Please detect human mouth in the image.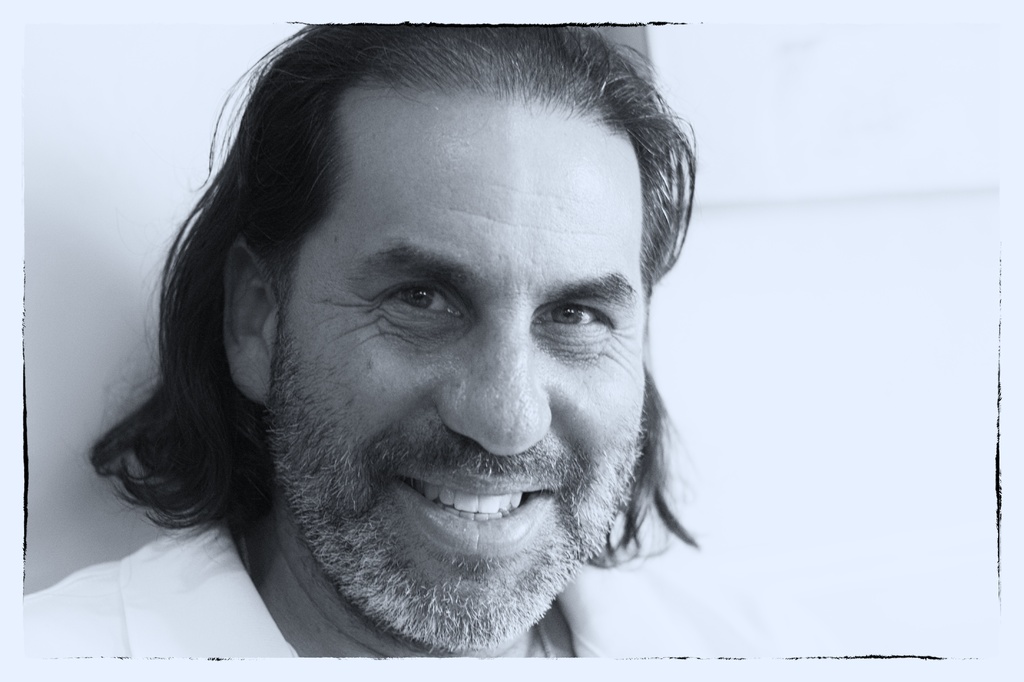
l=382, t=464, r=571, b=567.
